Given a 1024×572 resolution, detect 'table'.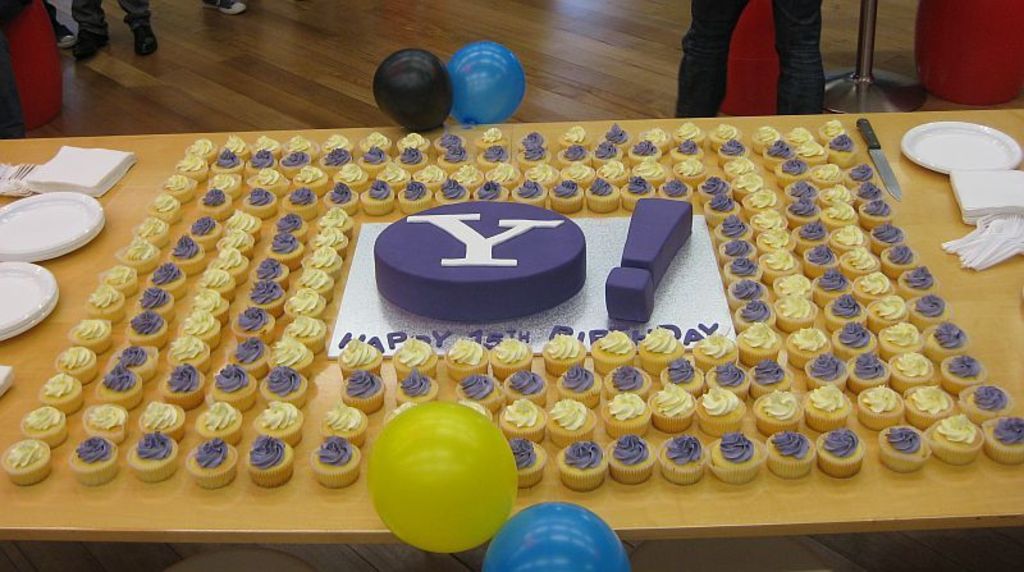
0,22,1001,571.
